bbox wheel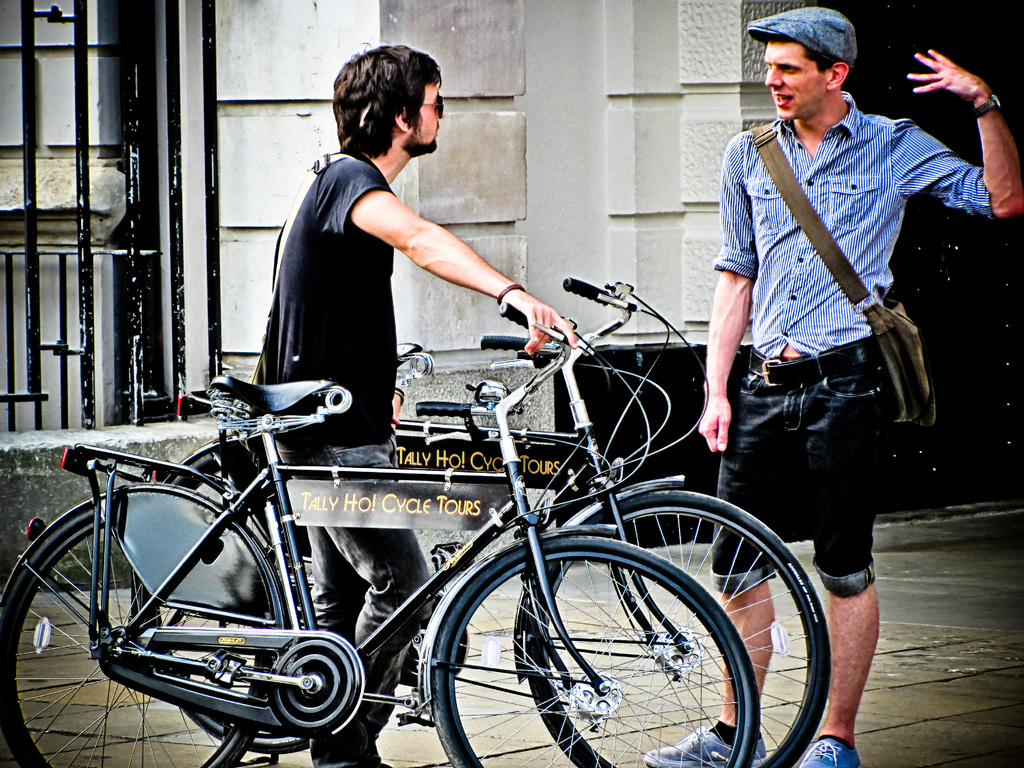
<region>527, 490, 834, 767</region>
